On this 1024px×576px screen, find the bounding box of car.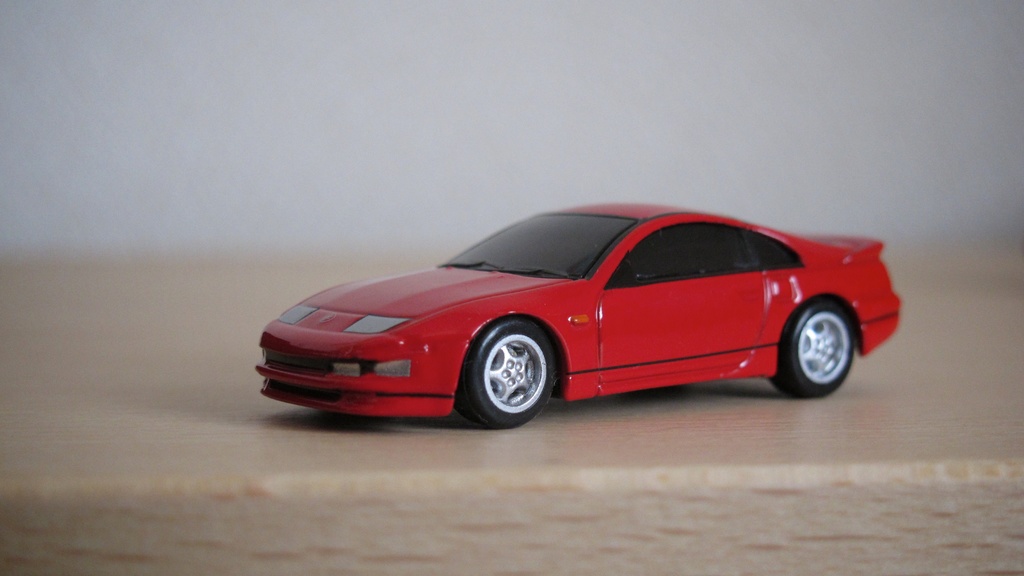
Bounding box: [253,203,908,431].
